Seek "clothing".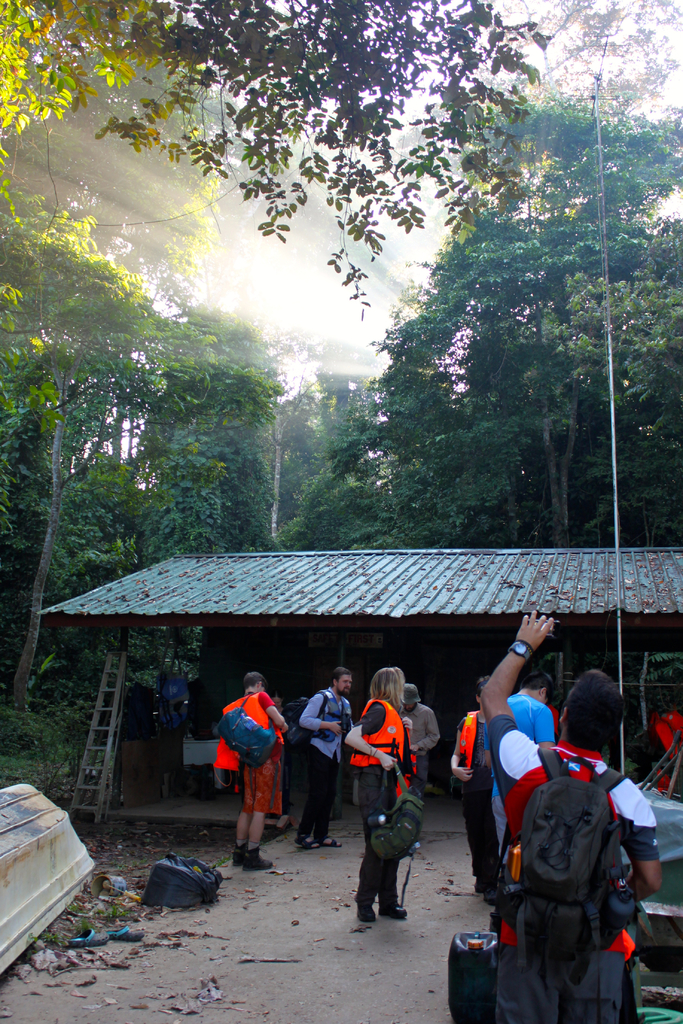
(x1=485, y1=687, x2=557, y2=849).
